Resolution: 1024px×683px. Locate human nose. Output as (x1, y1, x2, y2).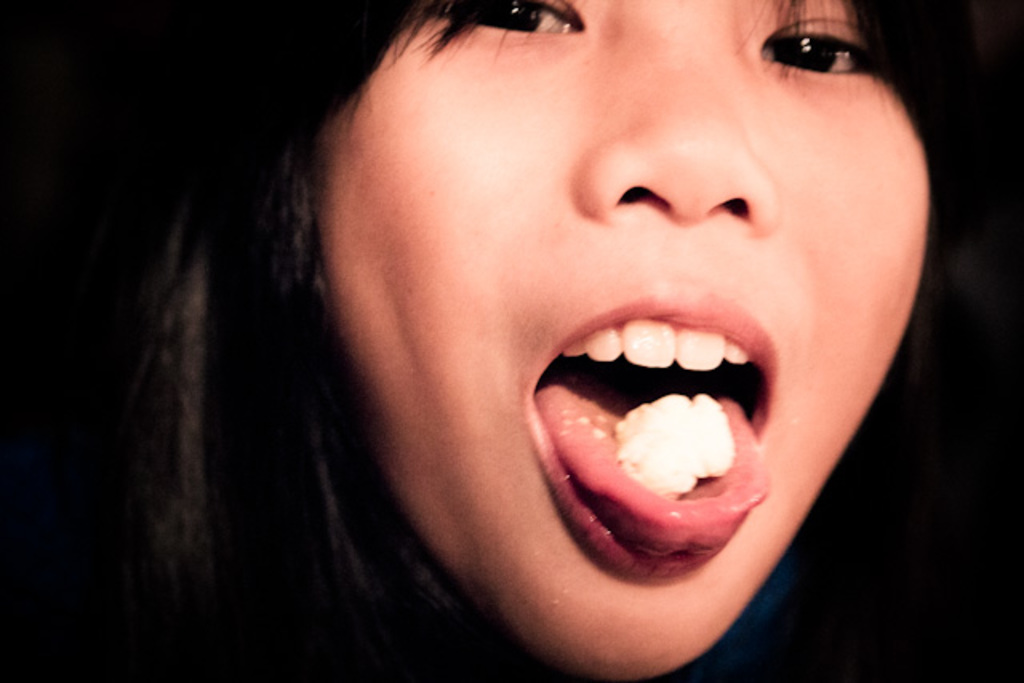
(568, 18, 776, 227).
